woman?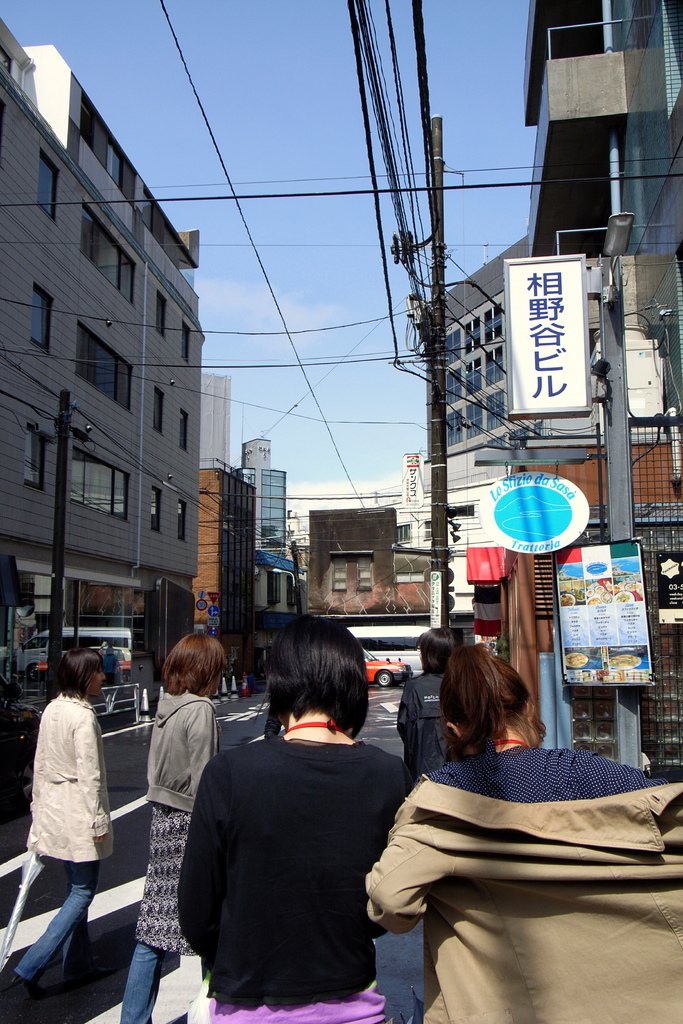
(left=12, top=637, right=133, bottom=1004)
